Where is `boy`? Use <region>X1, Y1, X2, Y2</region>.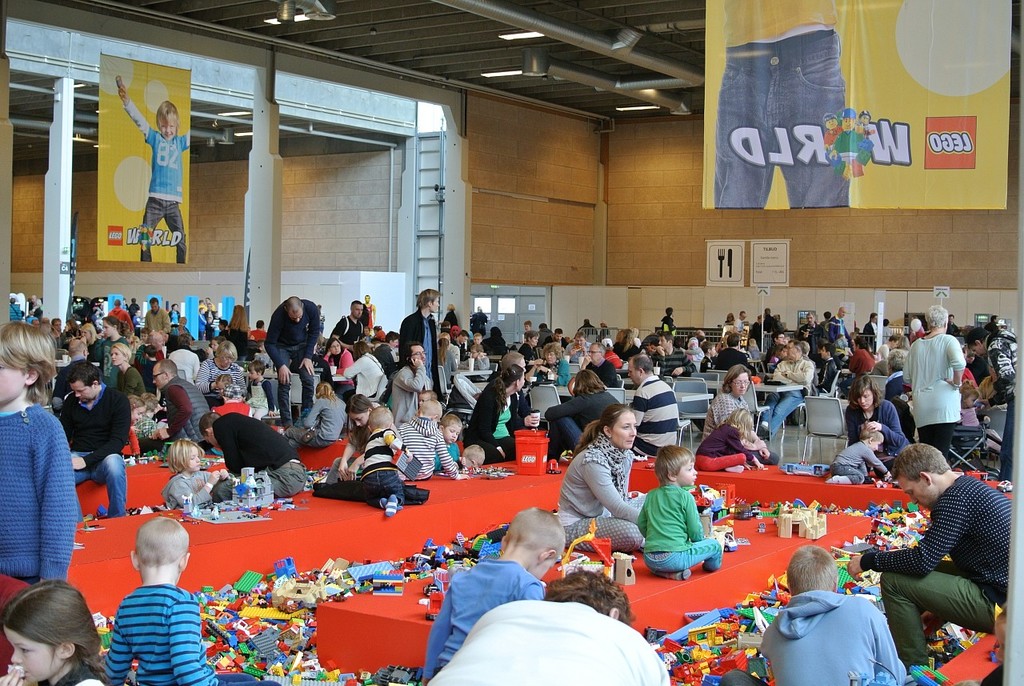
<region>0, 316, 84, 581</region>.
